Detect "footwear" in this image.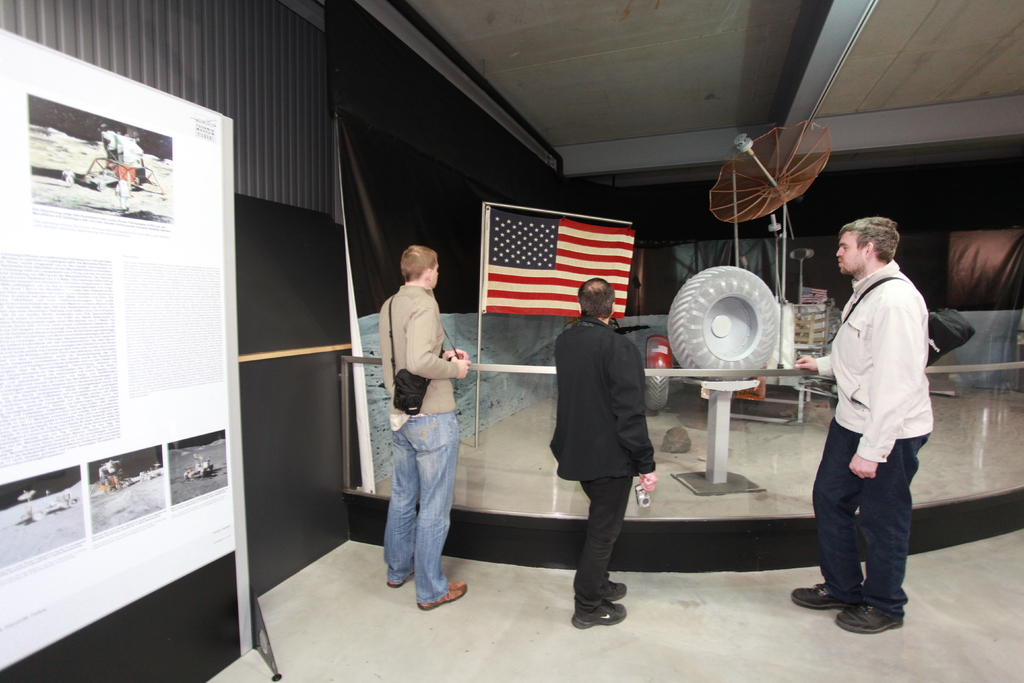
Detection: {"left": 790, "top": 583, "right": 865, "bottom": 607}.
